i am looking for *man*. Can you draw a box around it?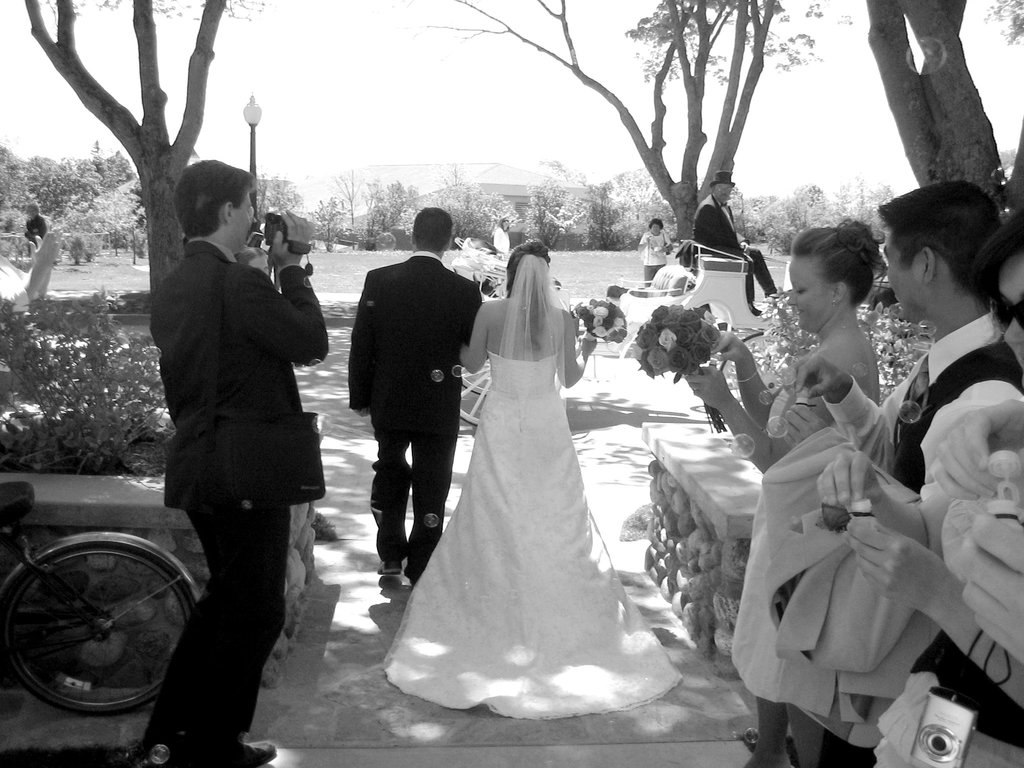
Sure, the bounding box is 129, 153, 324, 742.
